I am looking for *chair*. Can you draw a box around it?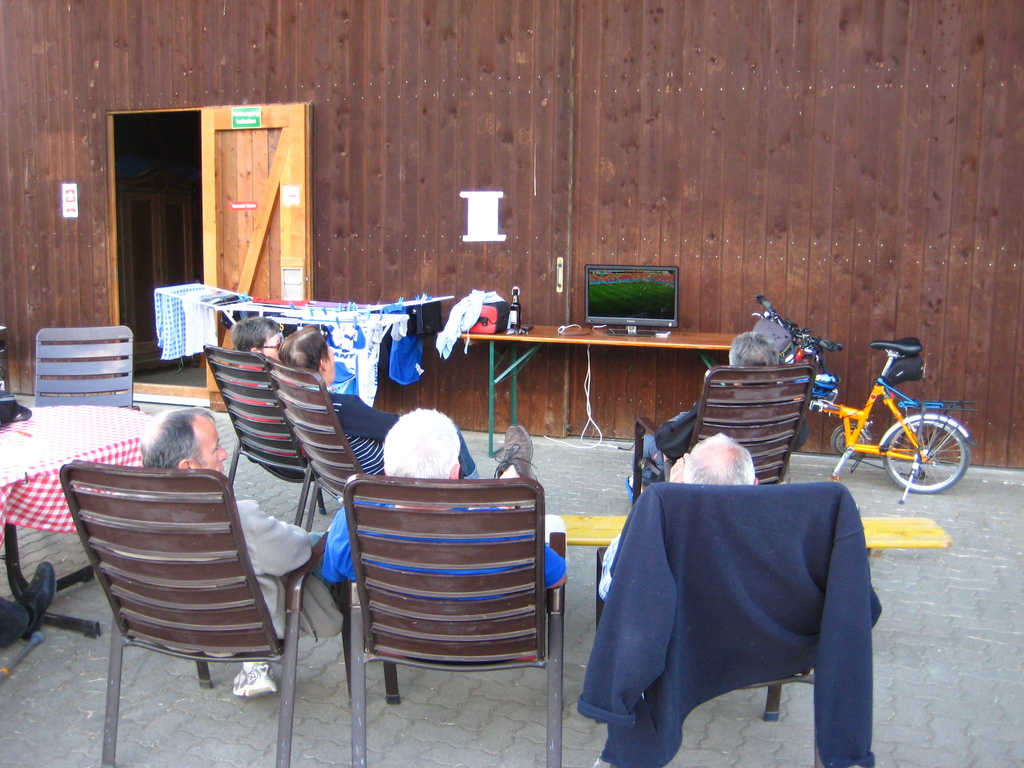
Sure, the bounding box is region(354, 477, 563, 767).
